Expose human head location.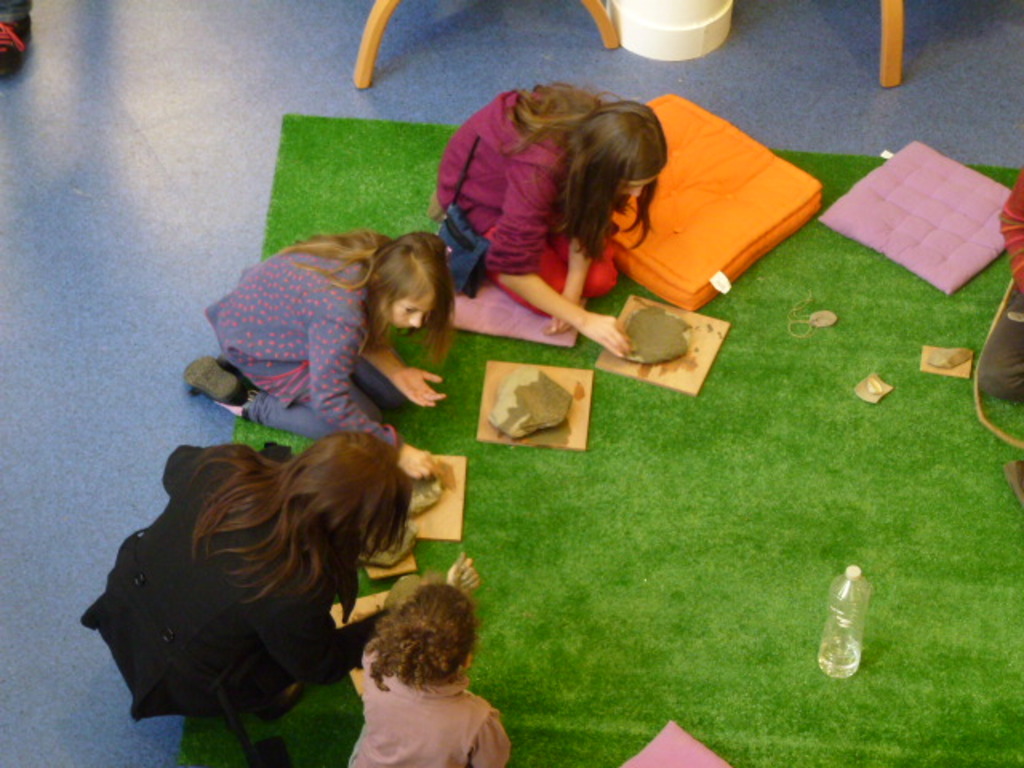
Exposed at region(379, 581, 480, 678).
